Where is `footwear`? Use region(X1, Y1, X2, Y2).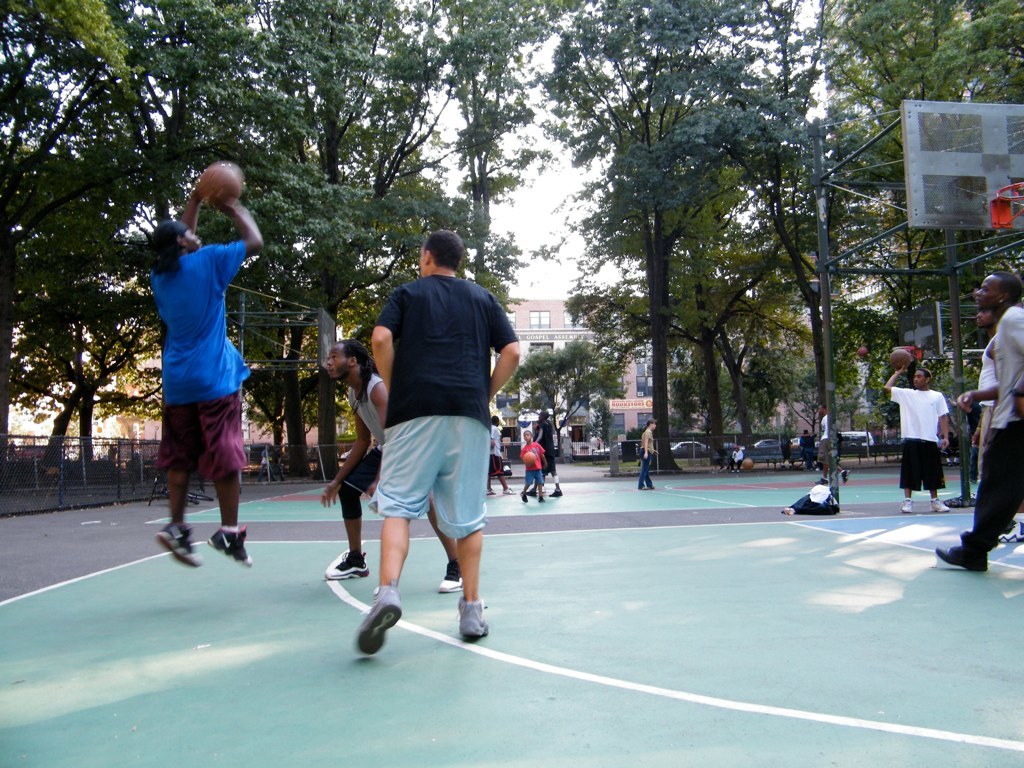
region(519, 491, 529, 502).
